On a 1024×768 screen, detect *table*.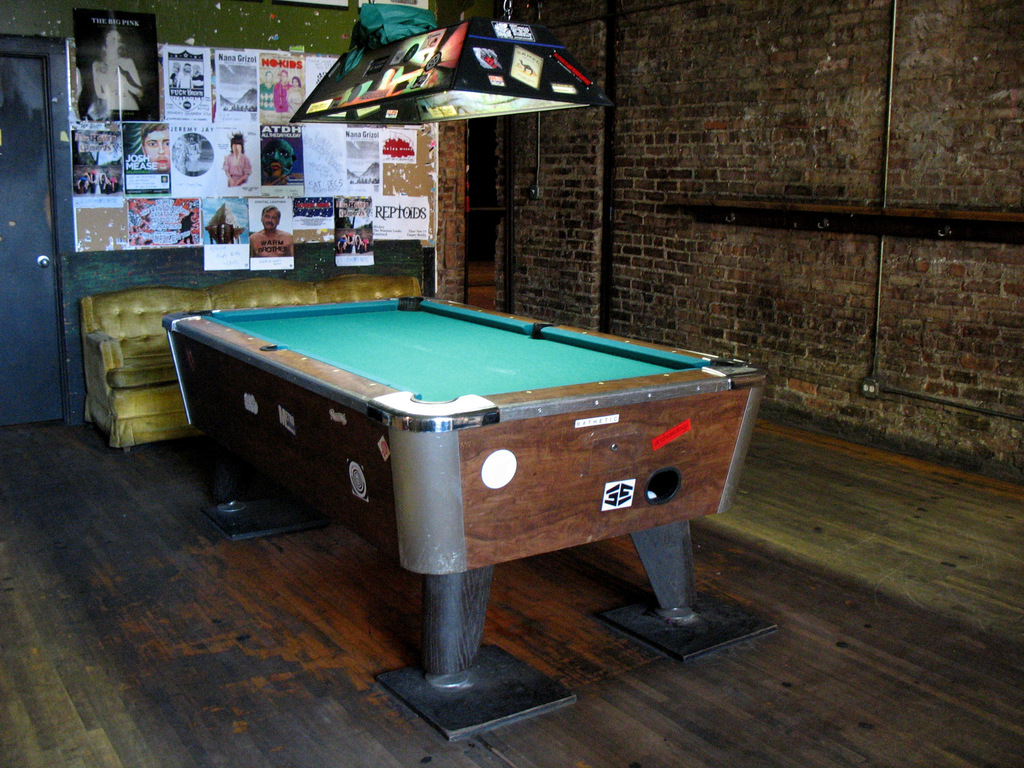
region(161, 294, 774, 744).
